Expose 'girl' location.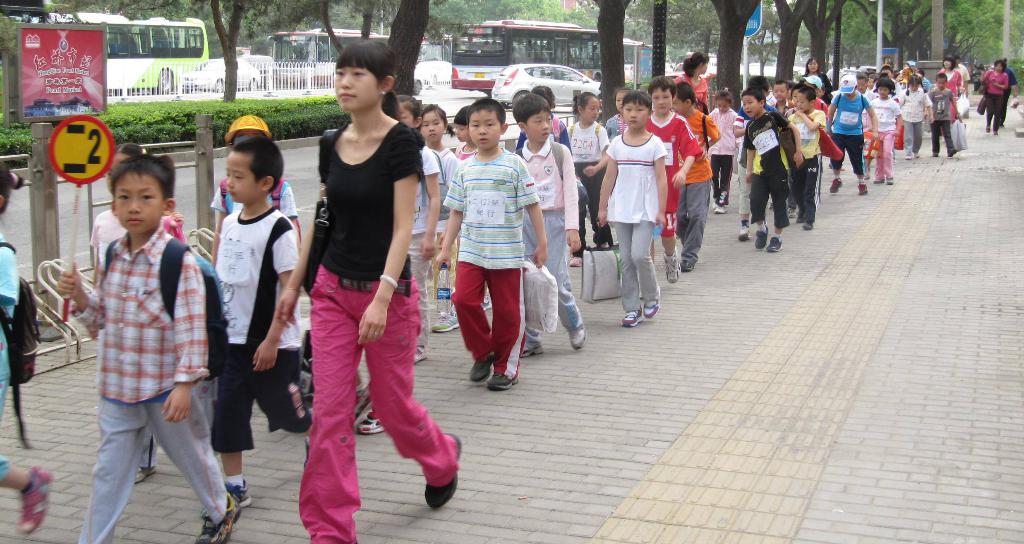
Exposed at <bbox>278, 37, 459, 534</bbox>.
